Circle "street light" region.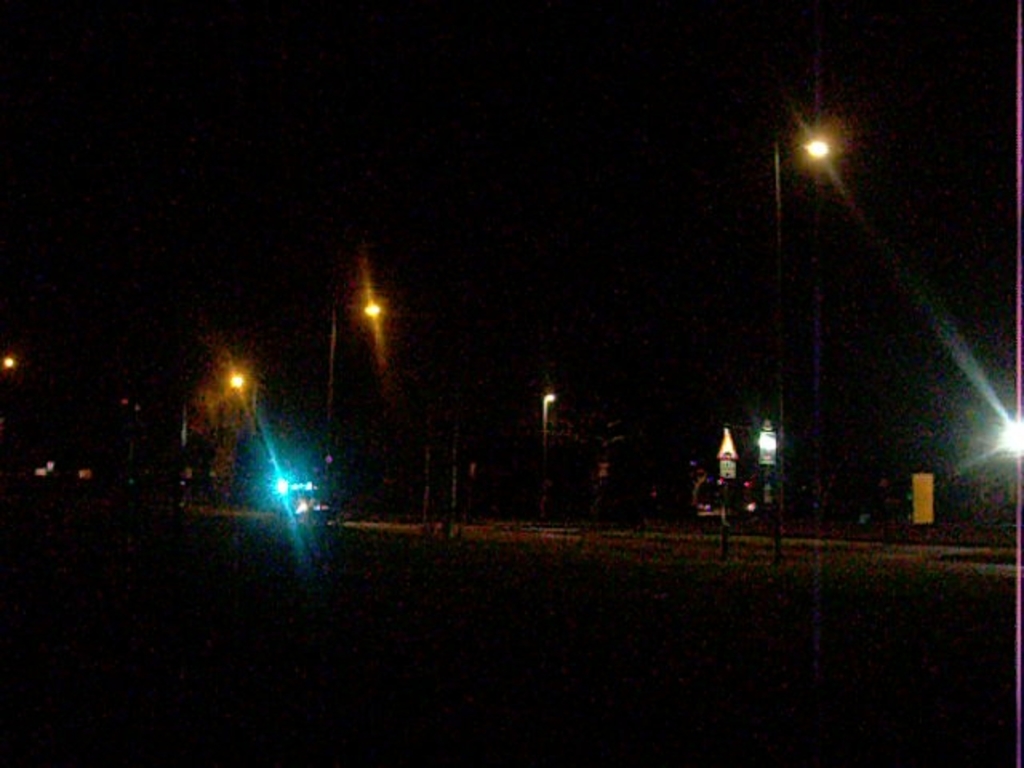
Region: box=[226, 368, 258, 528].
